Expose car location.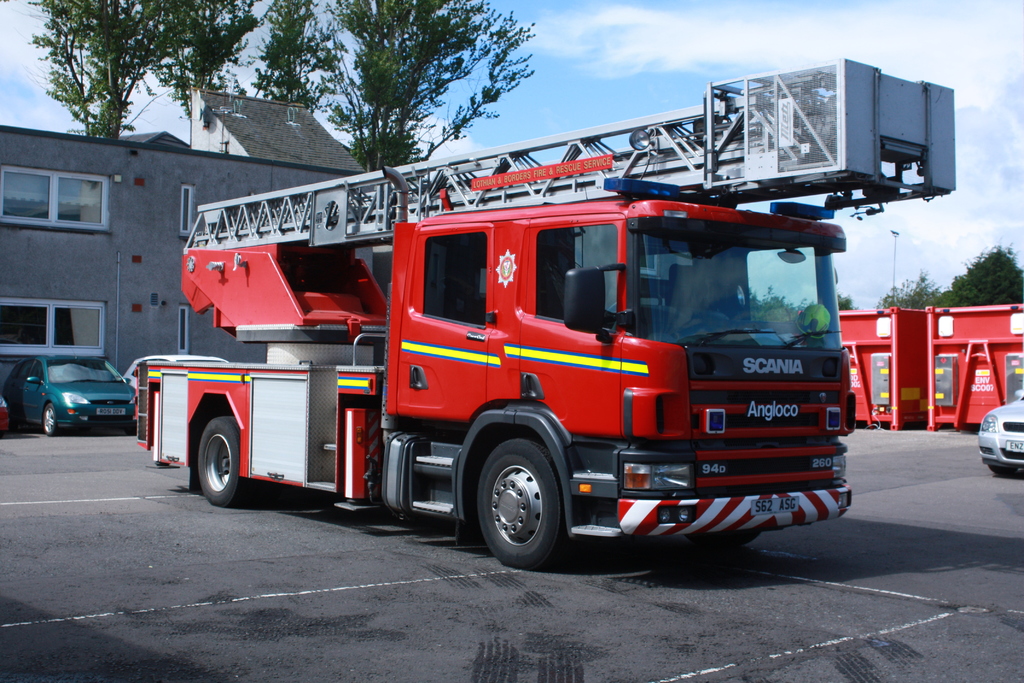
Exposed at {"left": 125, "top": 352, "right": 225, "bottom": 378}.
